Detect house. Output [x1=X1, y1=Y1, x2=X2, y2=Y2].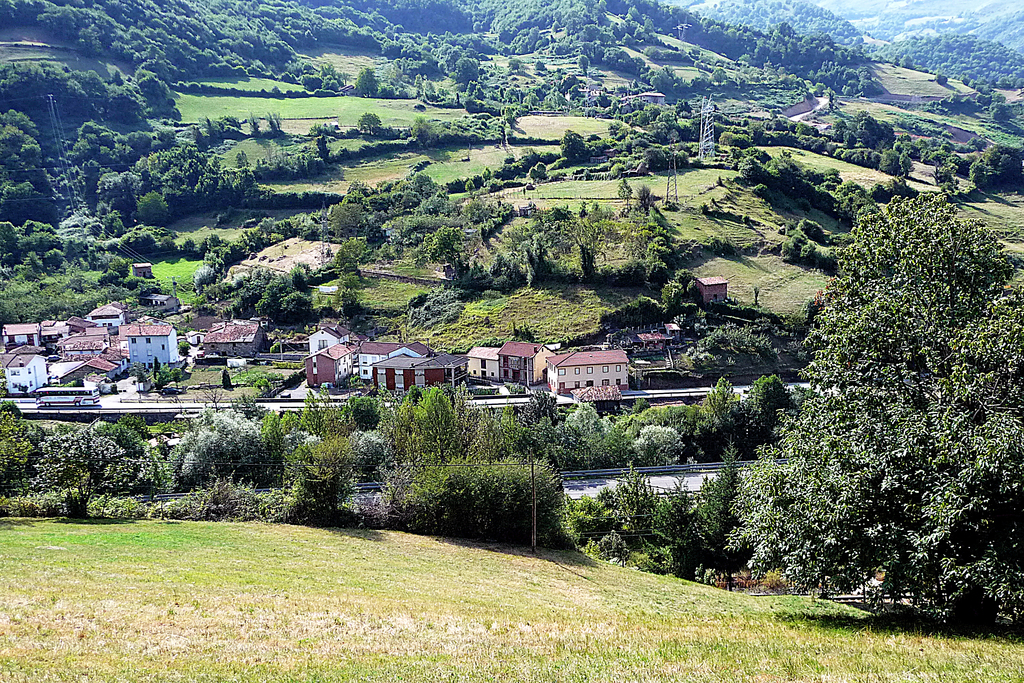
[x1=464, y1=343, x2=501, y2=385].
